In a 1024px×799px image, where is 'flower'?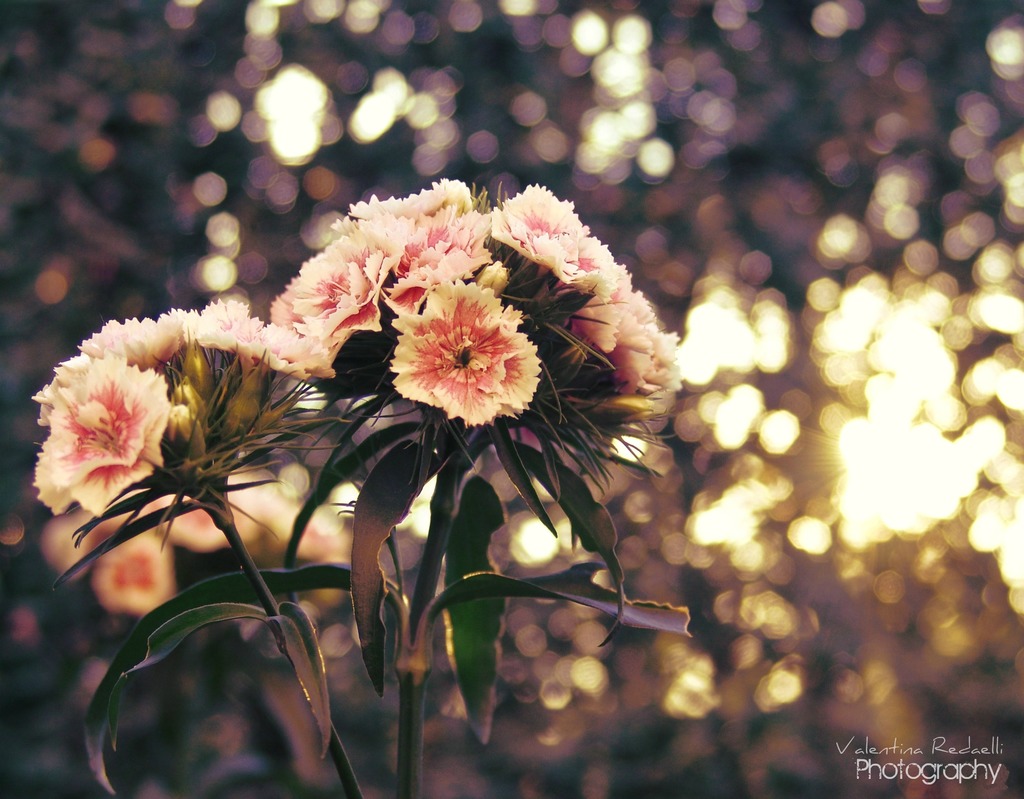
(left=485, top=179, right=580, bottom=279).
